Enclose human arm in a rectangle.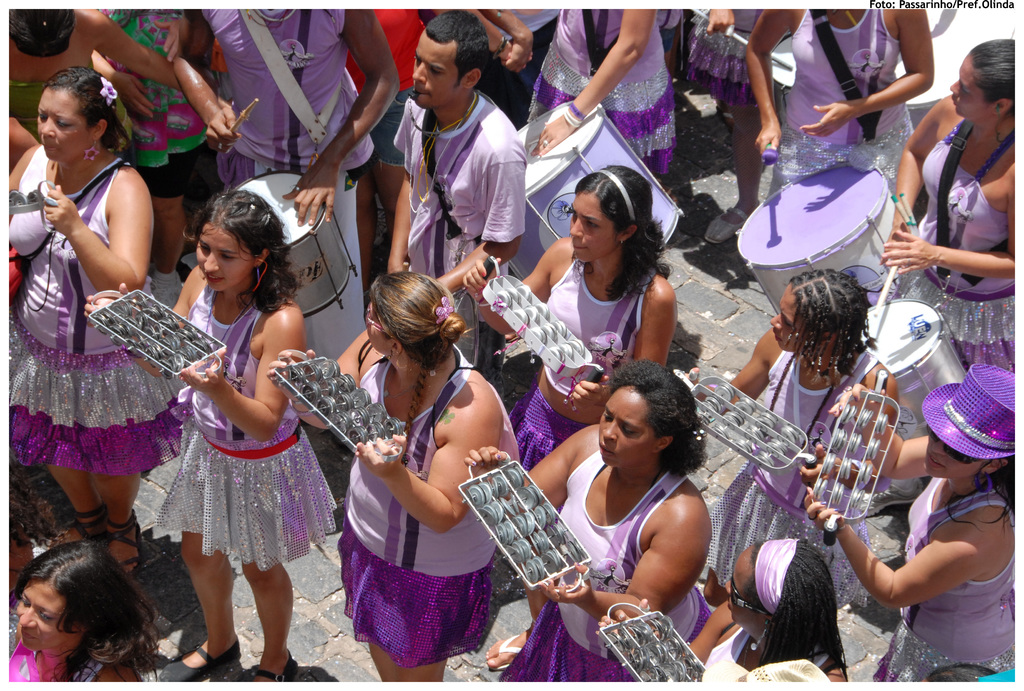
region(86, 274, 192, 373).
